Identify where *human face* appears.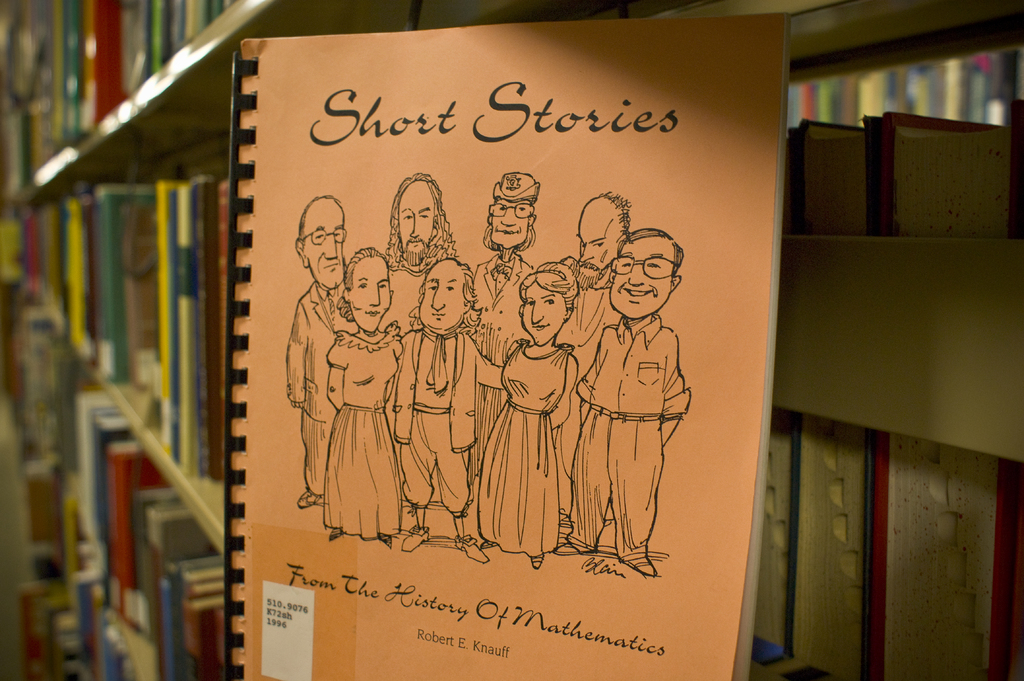
Appears at [575,210,614,289].
